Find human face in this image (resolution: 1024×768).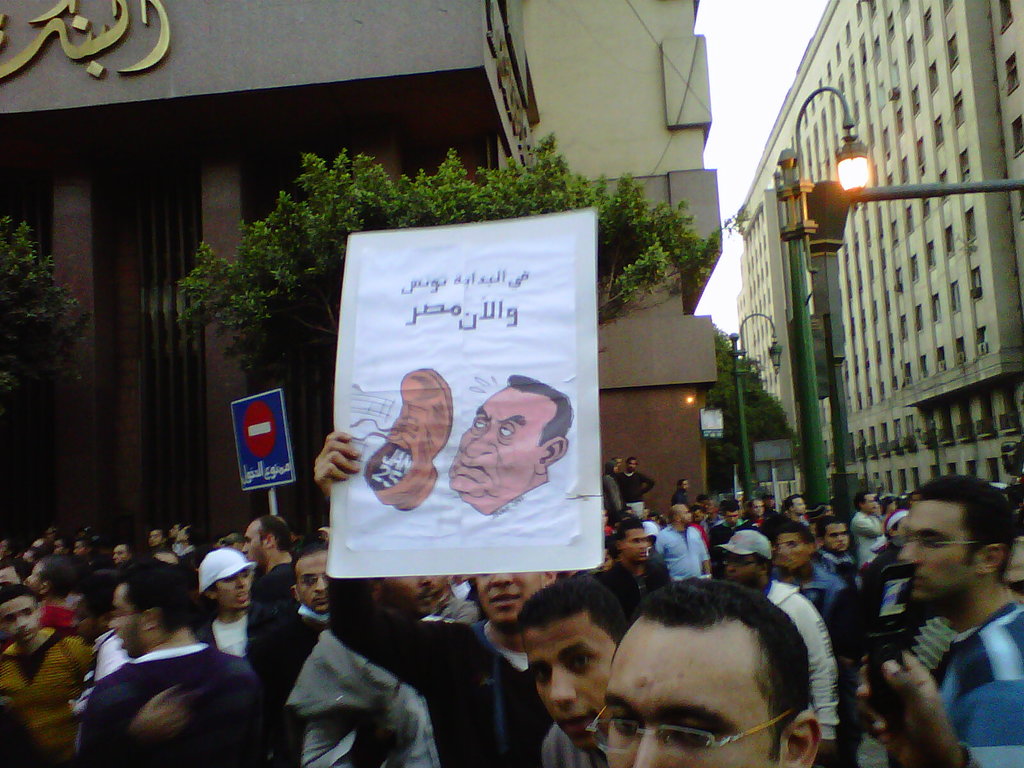
(x1=532, y1=617, x2=614, y2=751).
